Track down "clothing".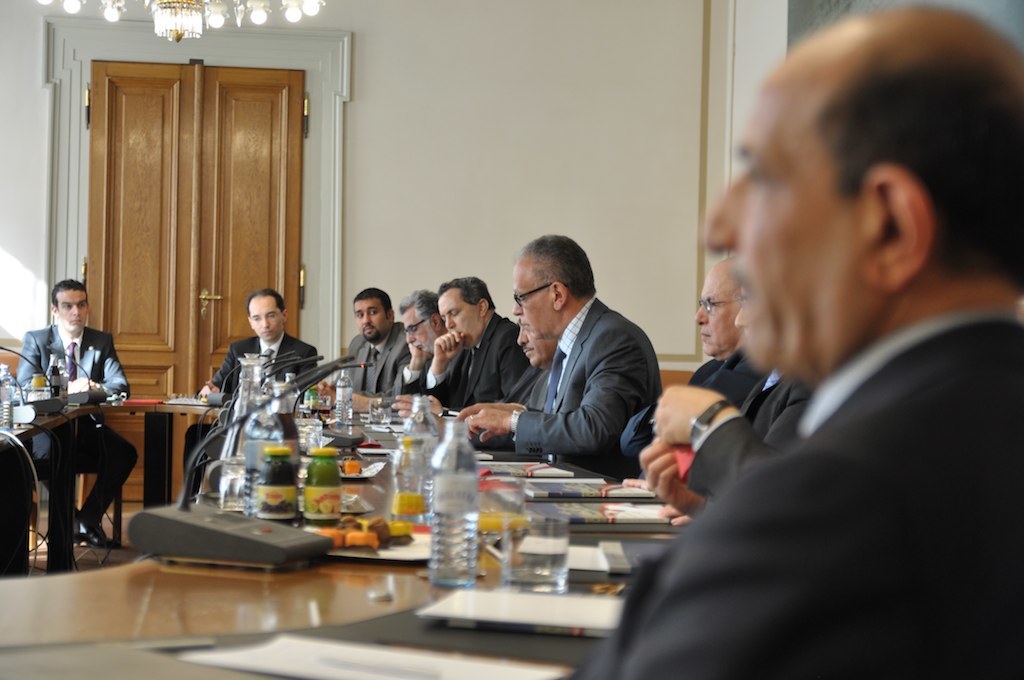
Tracked to bbox=[676, 366, 817, 506].
